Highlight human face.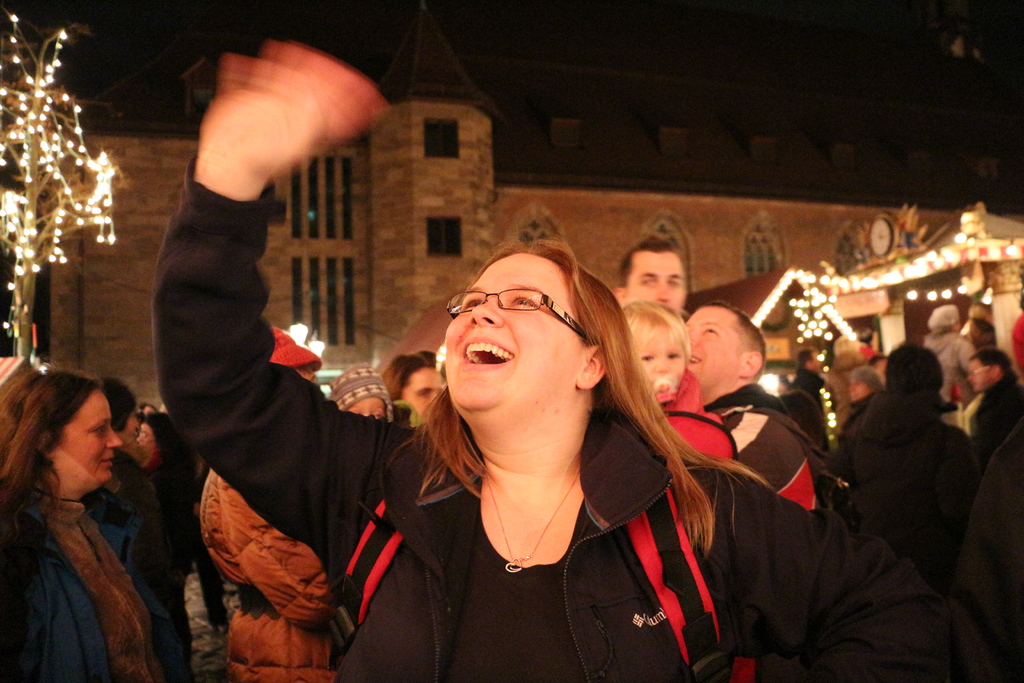
Highlighted region: (59,384,128,490).
